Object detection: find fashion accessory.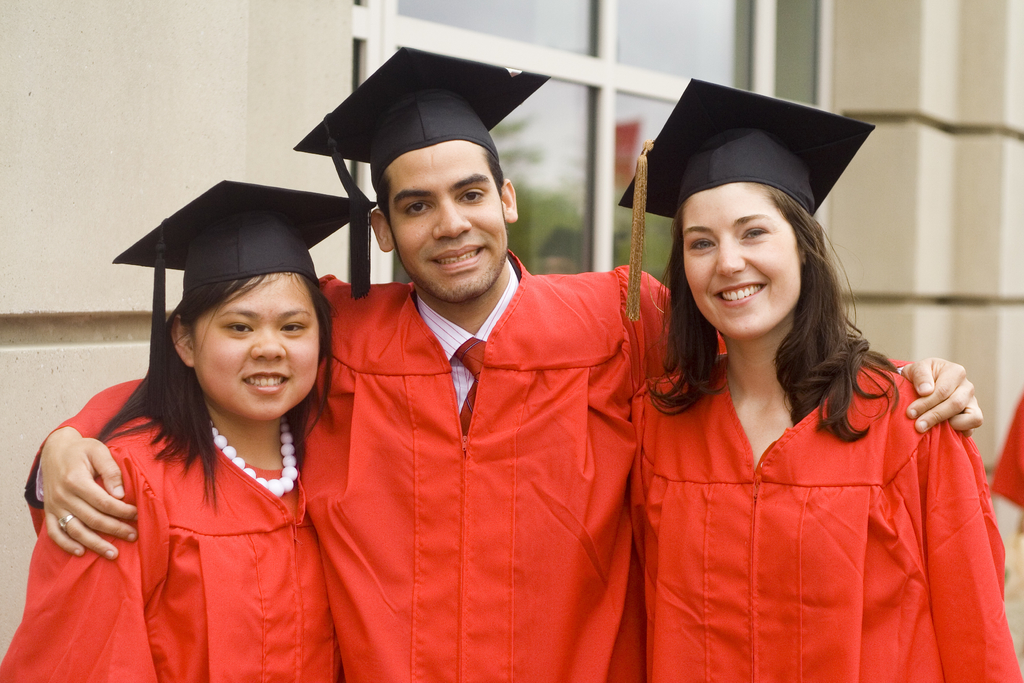
Rect(108, 183, 380, 398).
